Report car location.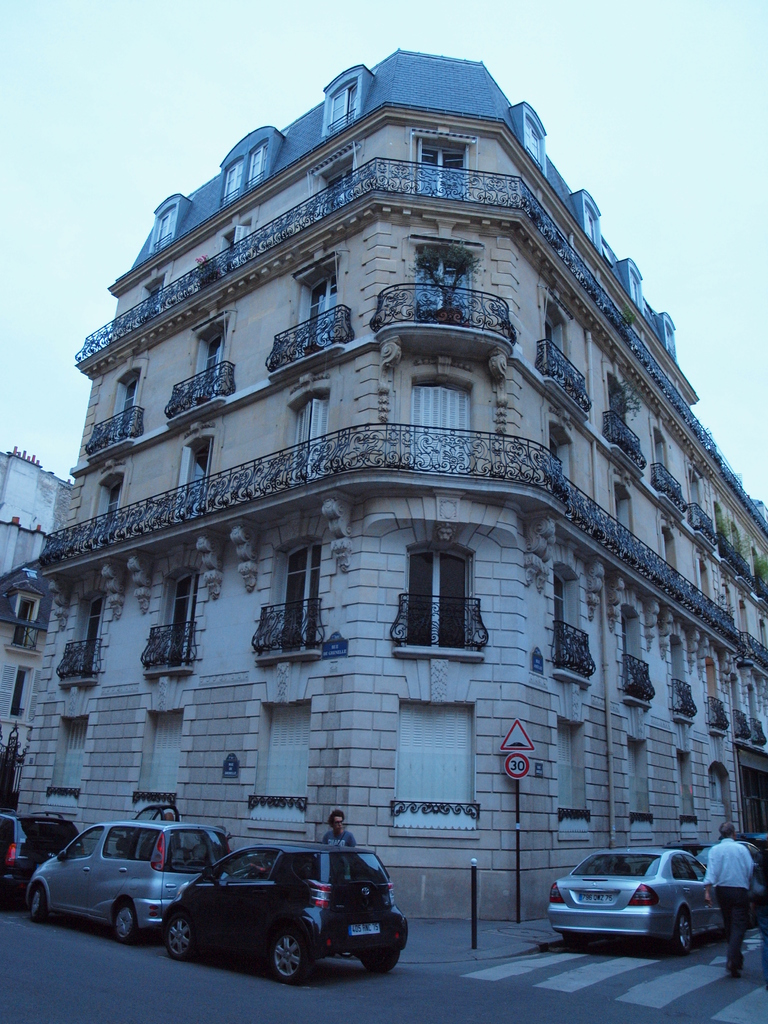
Report: <box>164,841,405,981</box>.
